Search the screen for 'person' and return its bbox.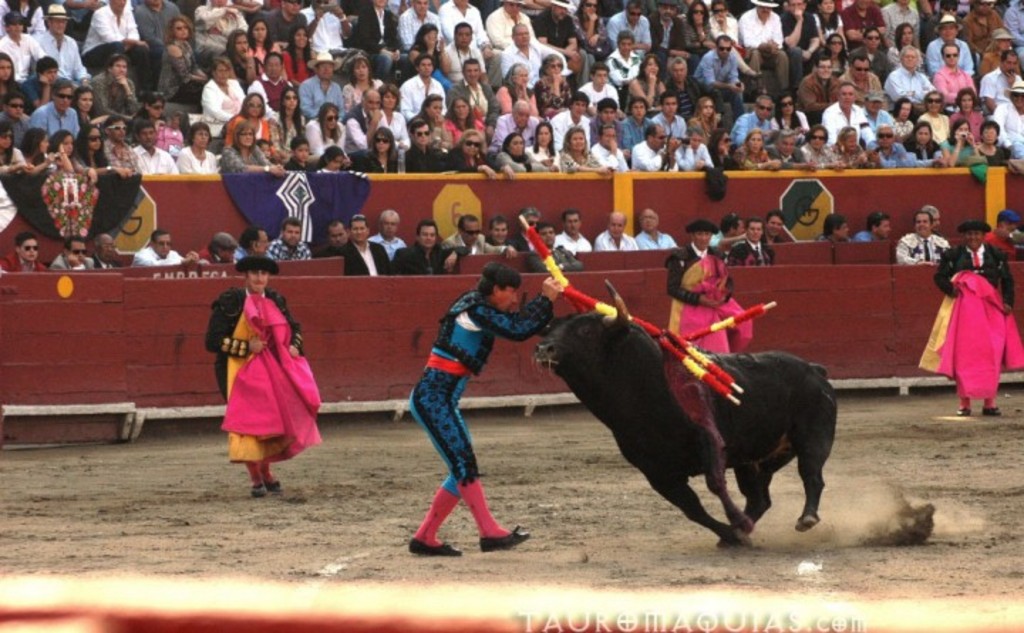
Found: (x1=401, y1=54, x2=442, y2=115).
